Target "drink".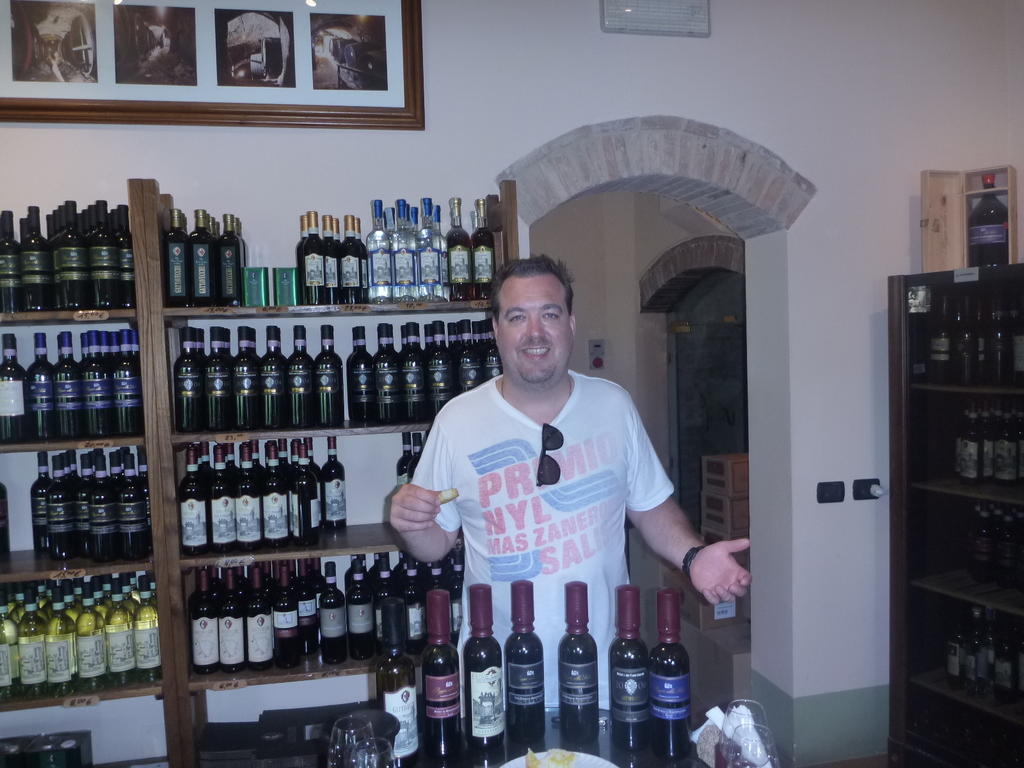
Target region: pyautogui.locateOnScreen(90, 197, 113, 309).
